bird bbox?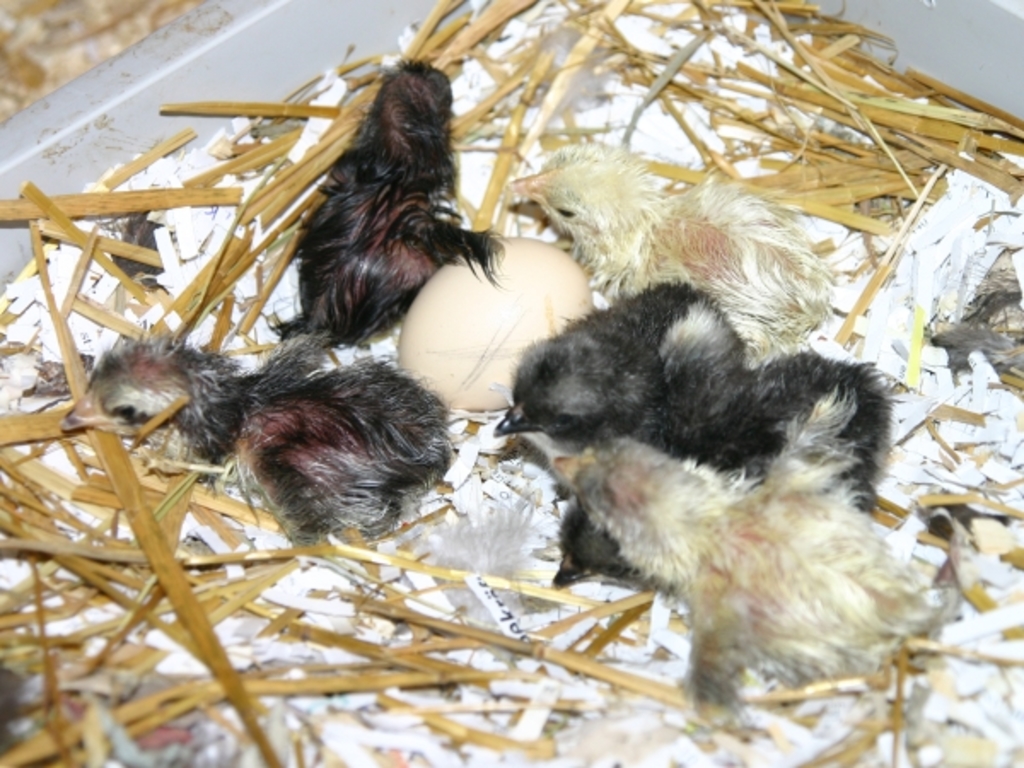
box(273, 82, 493, 343)
